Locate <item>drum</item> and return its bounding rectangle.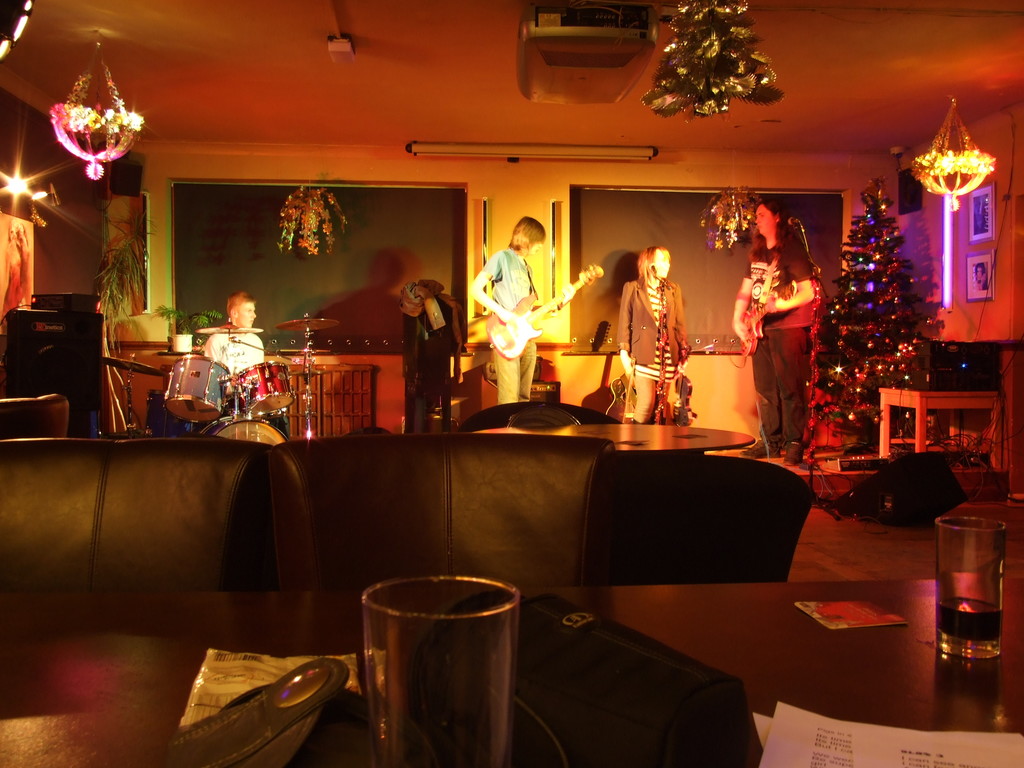
(left=163, top=353, right=230, bottom=423).
